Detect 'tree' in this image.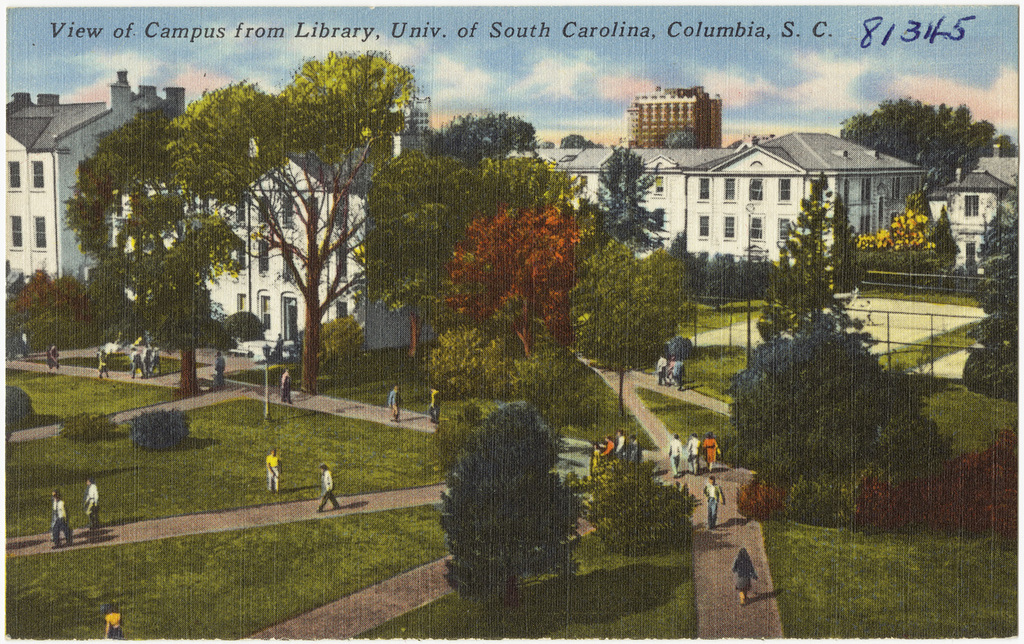
Detection: pyautogui.locateOnScreen(693, 248, 782, 305).
